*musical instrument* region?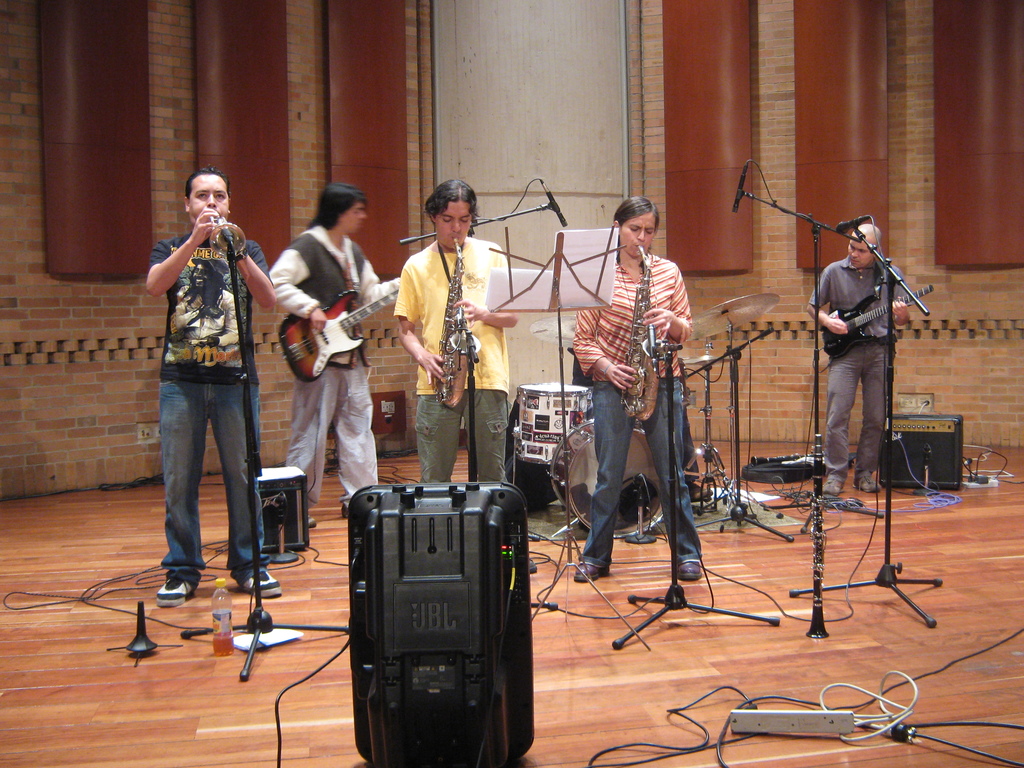
box(546, 408, 669, 543)
